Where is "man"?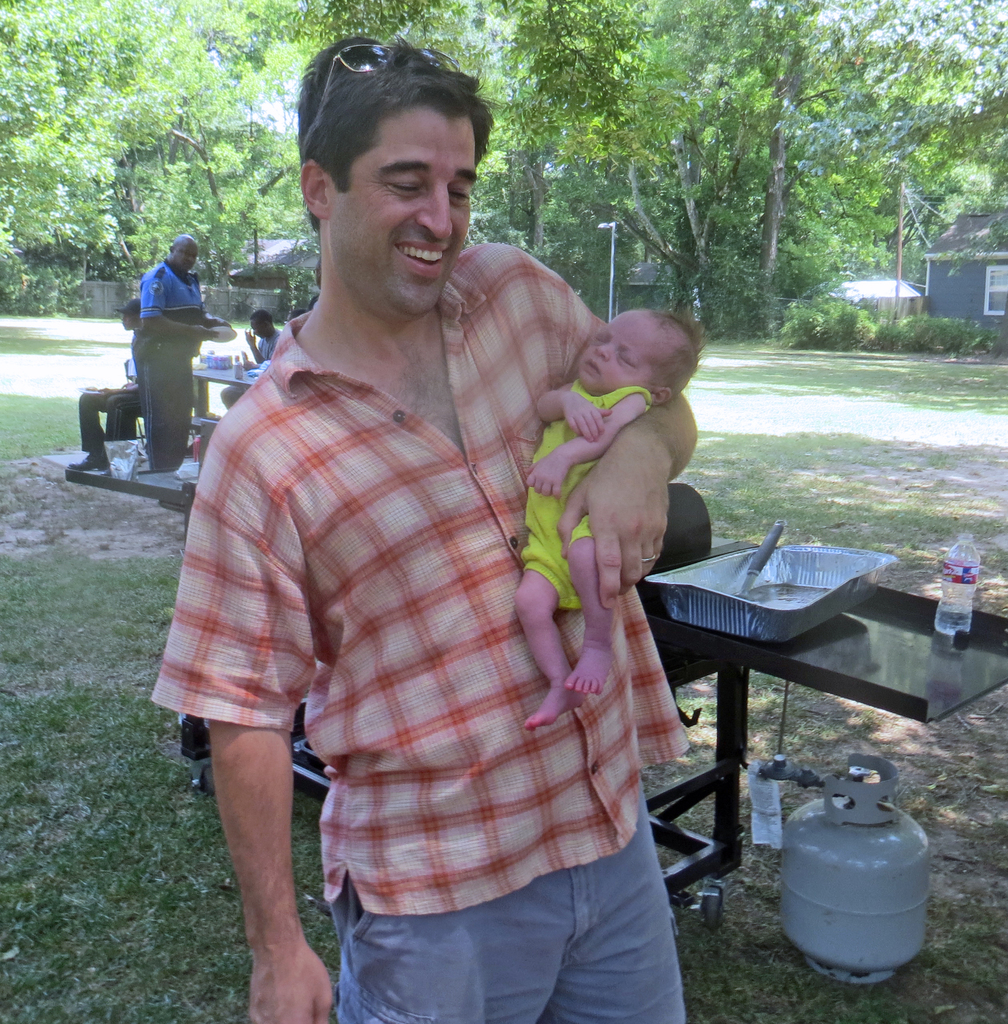
box=[175, 0, 700, 1023].
